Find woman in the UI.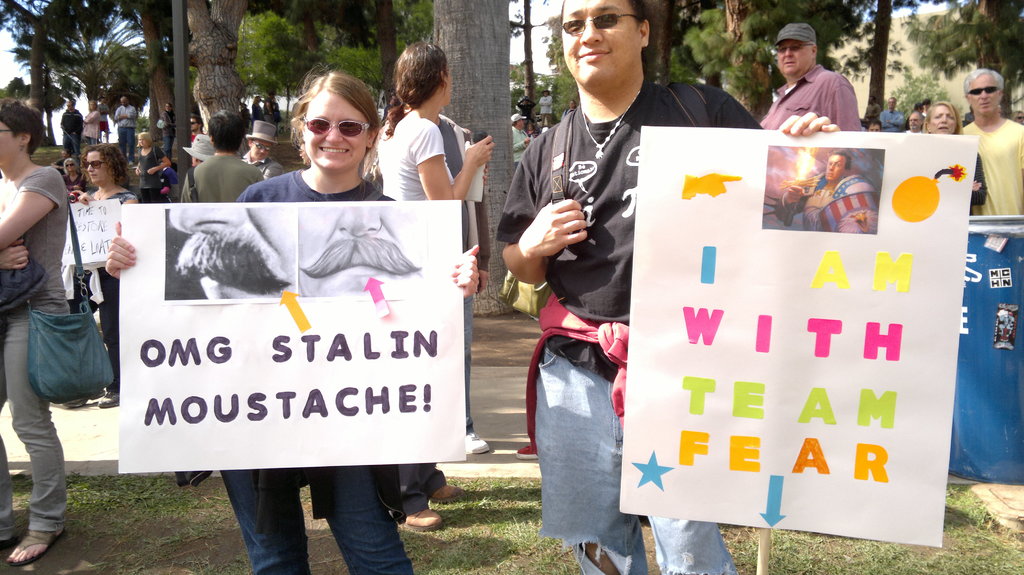
UI element at {"left": 526, "top": 124, "right": 535, "bottom": 138}.
